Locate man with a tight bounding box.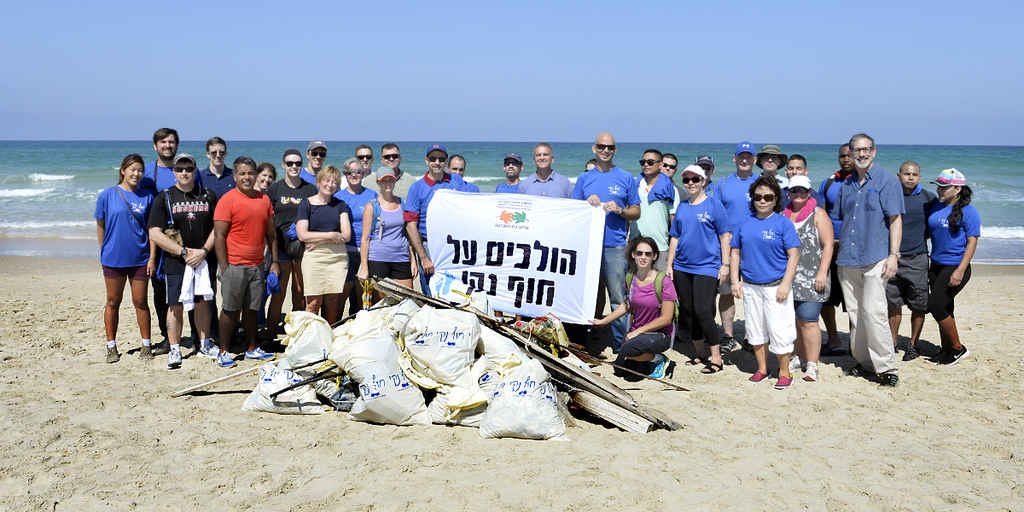
left=339, top=148, right=375, bottom=199.
